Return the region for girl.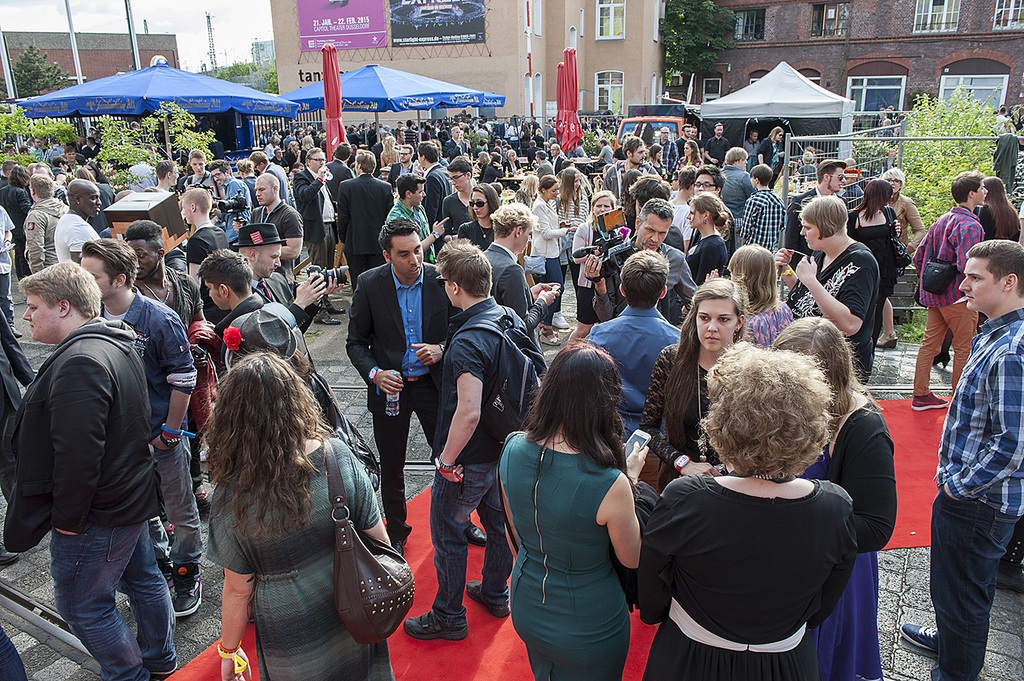
BBox(508, 335, 637, 680).
